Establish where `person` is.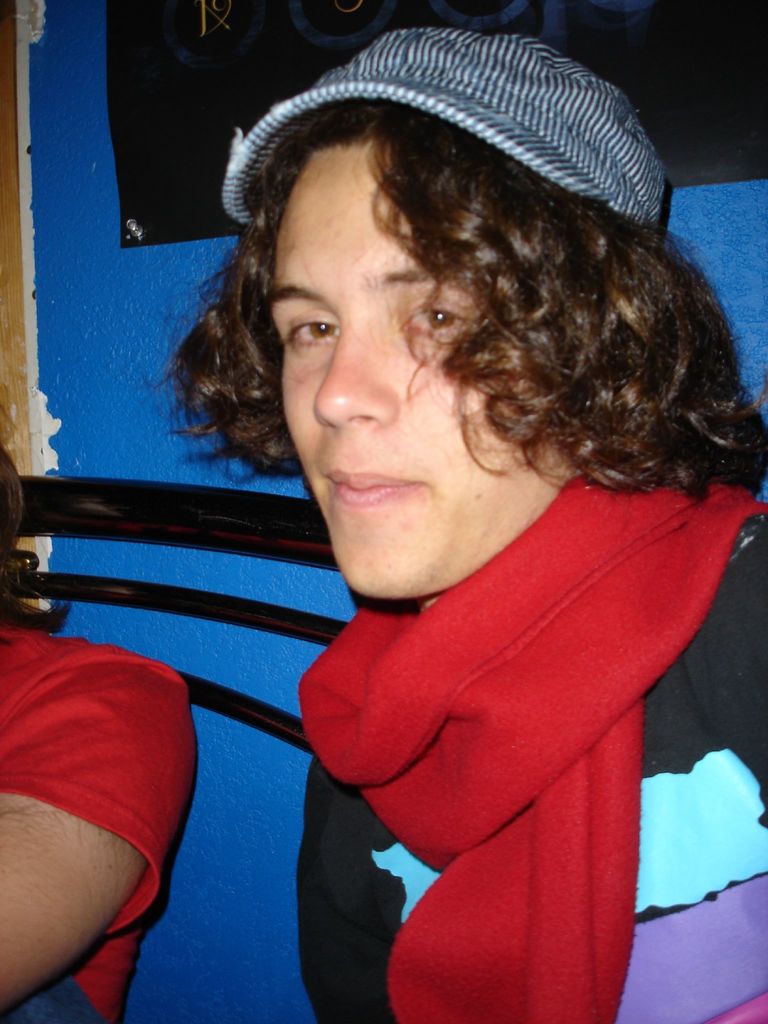
Established at <box>0,456,202,1021</box>.
